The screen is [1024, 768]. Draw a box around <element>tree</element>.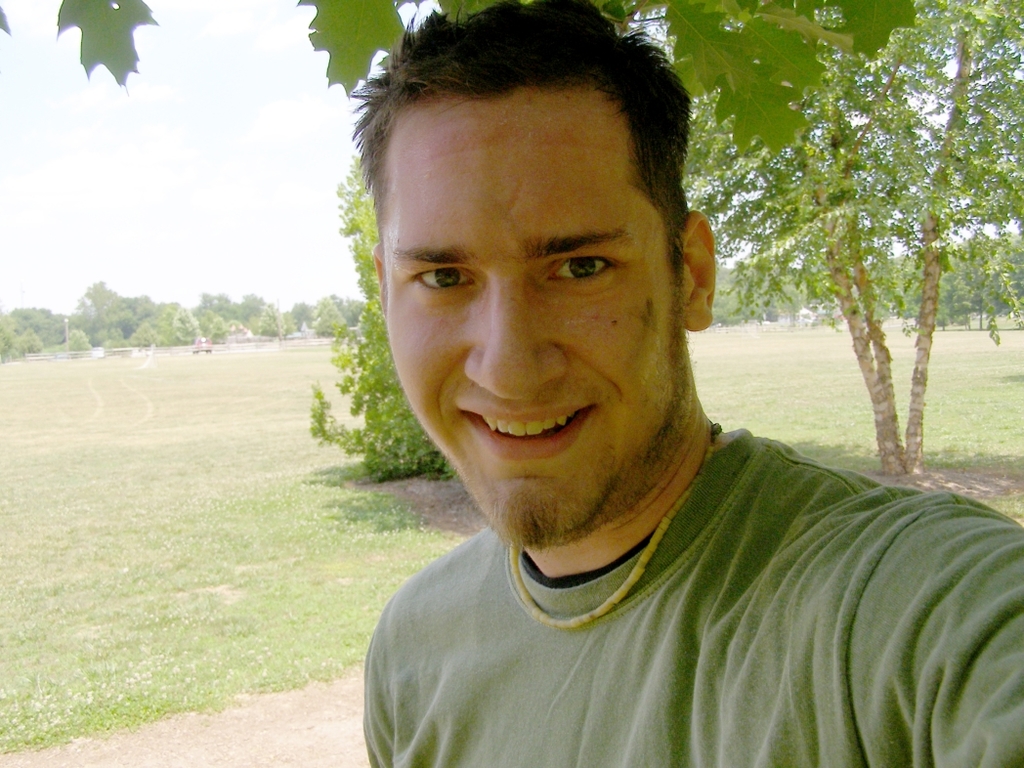
crop(192, 289, 282, 338).
